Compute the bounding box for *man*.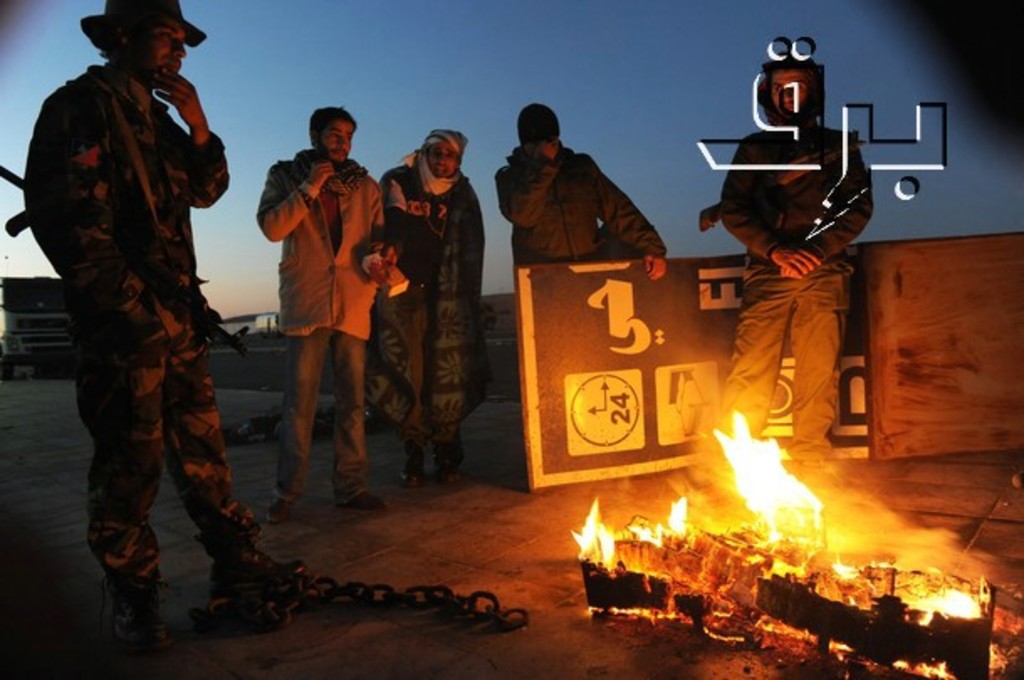
<box>483,101,675,316</box>.
